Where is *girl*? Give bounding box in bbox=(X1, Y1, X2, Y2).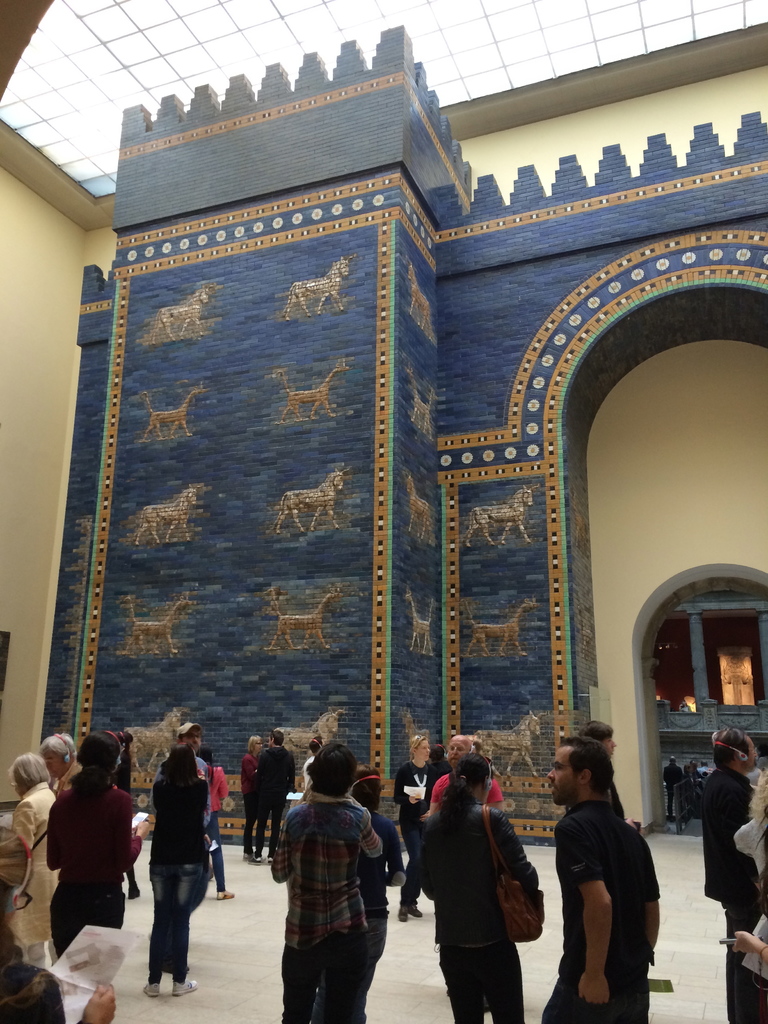
bbox=(391, 733, 440, 917).
